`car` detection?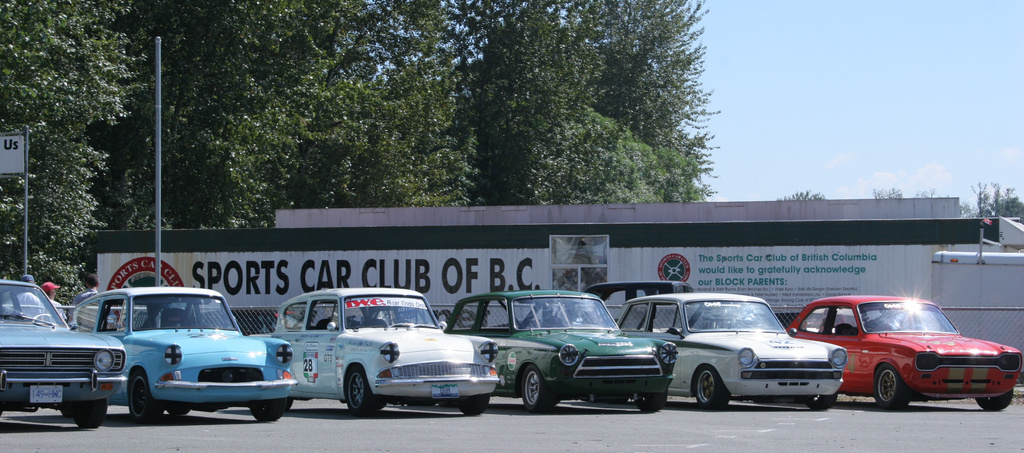
detection(74, 287, 300, 418)
